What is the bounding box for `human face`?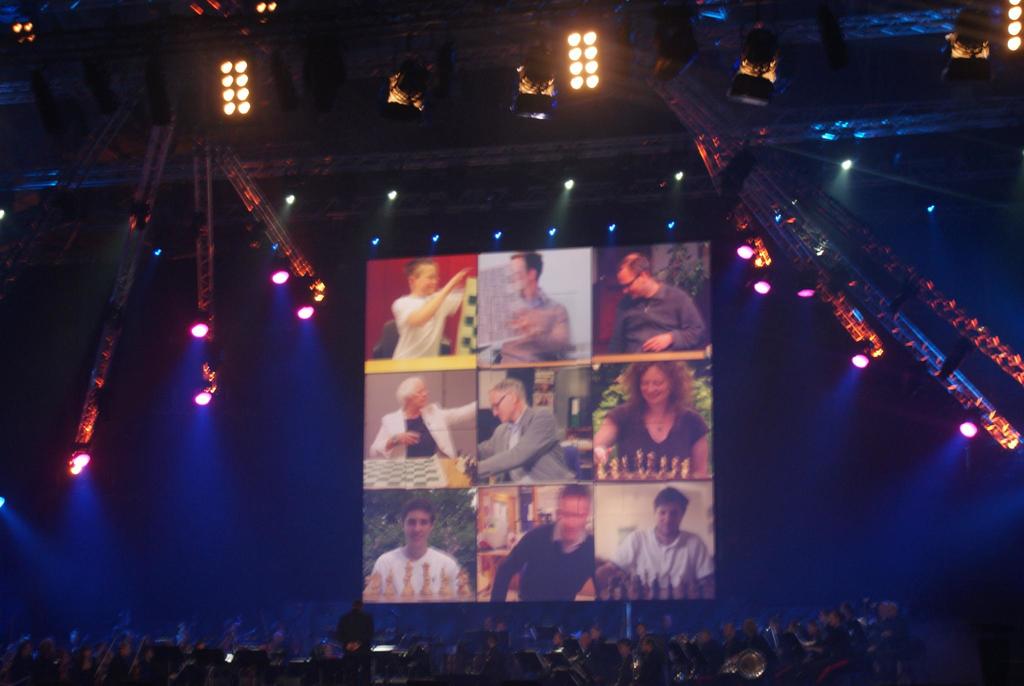
24/643/31/657.
